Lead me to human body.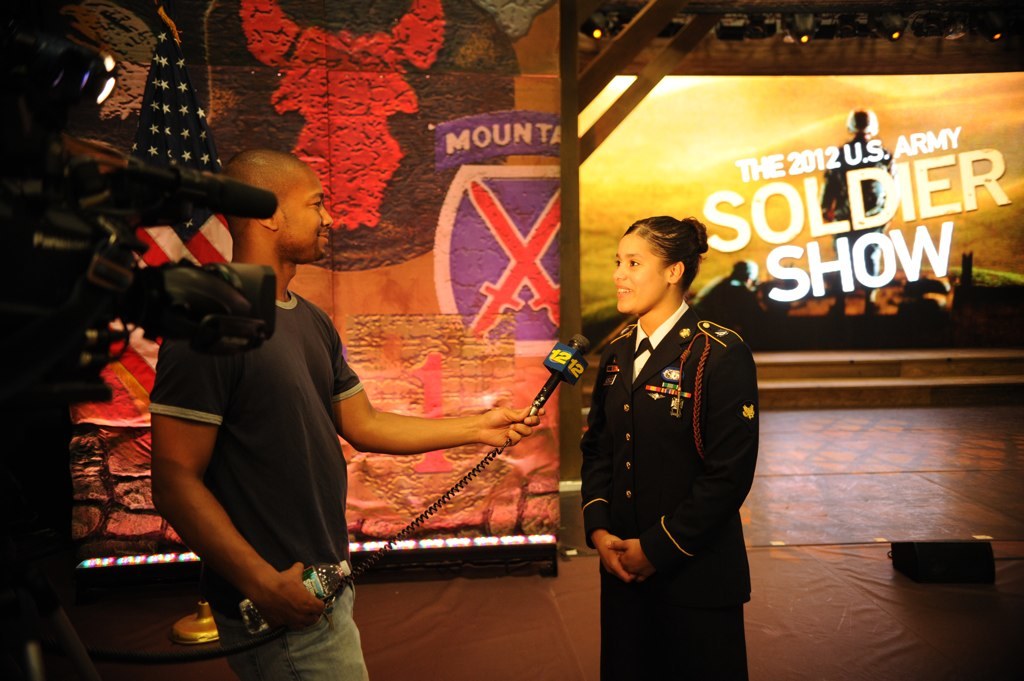
Lead to (570,212,763,680).
